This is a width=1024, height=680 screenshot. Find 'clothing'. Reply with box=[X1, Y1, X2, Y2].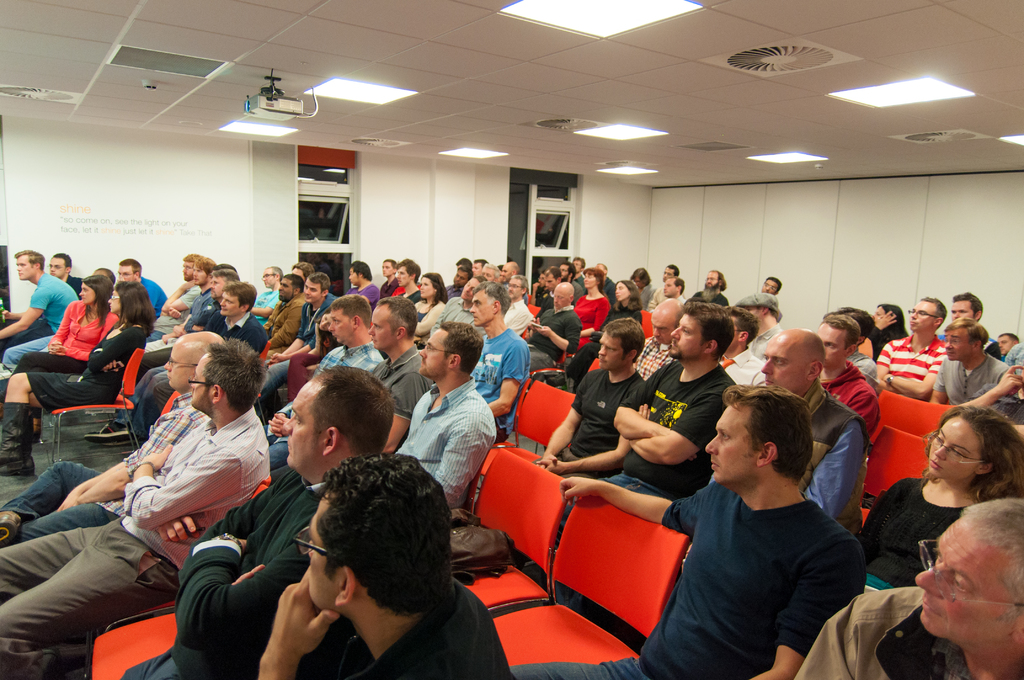
box=[879, 334, 945, 401].
